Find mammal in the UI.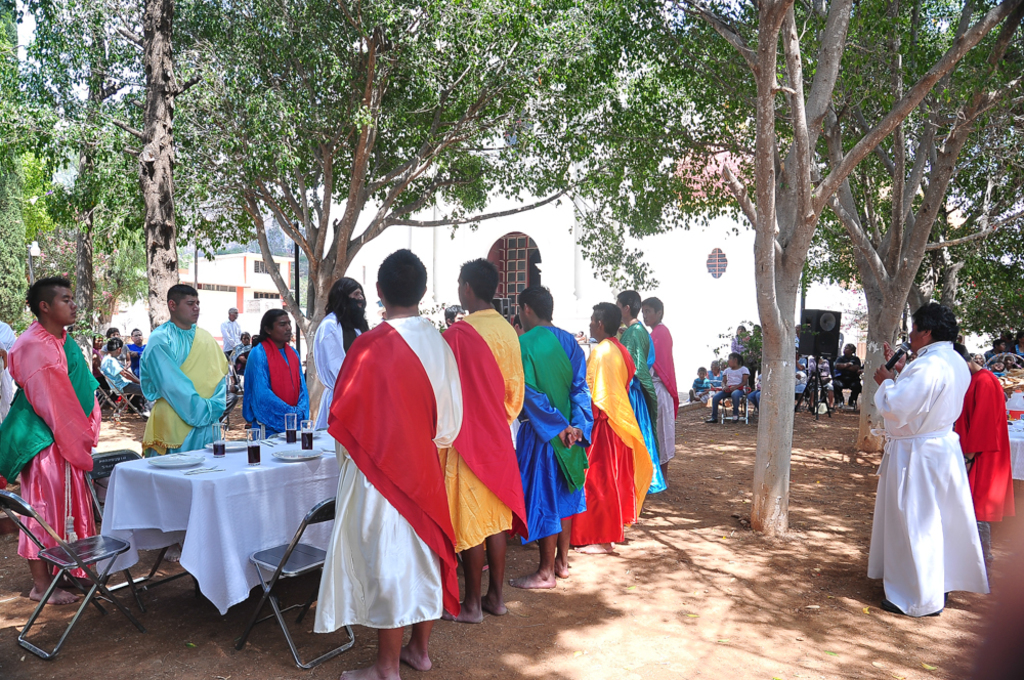
UI element at x1=508, y1=287, x2=595, y2=590.
